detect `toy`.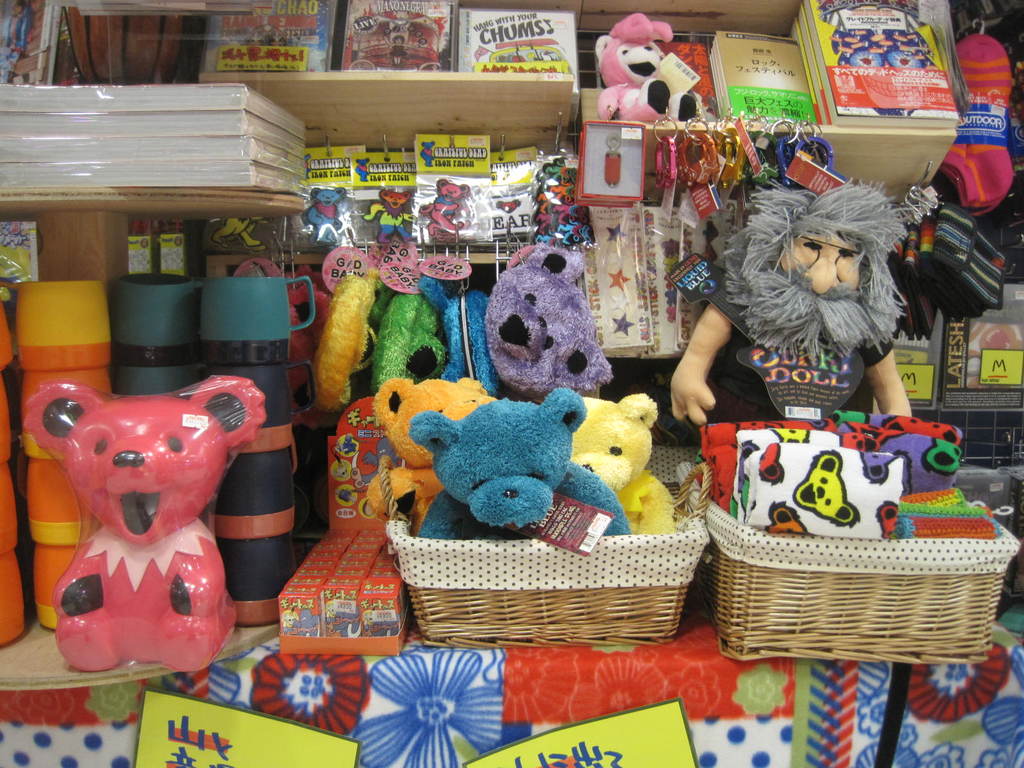
Detected at l=403, t=384, r=633, b=544.
